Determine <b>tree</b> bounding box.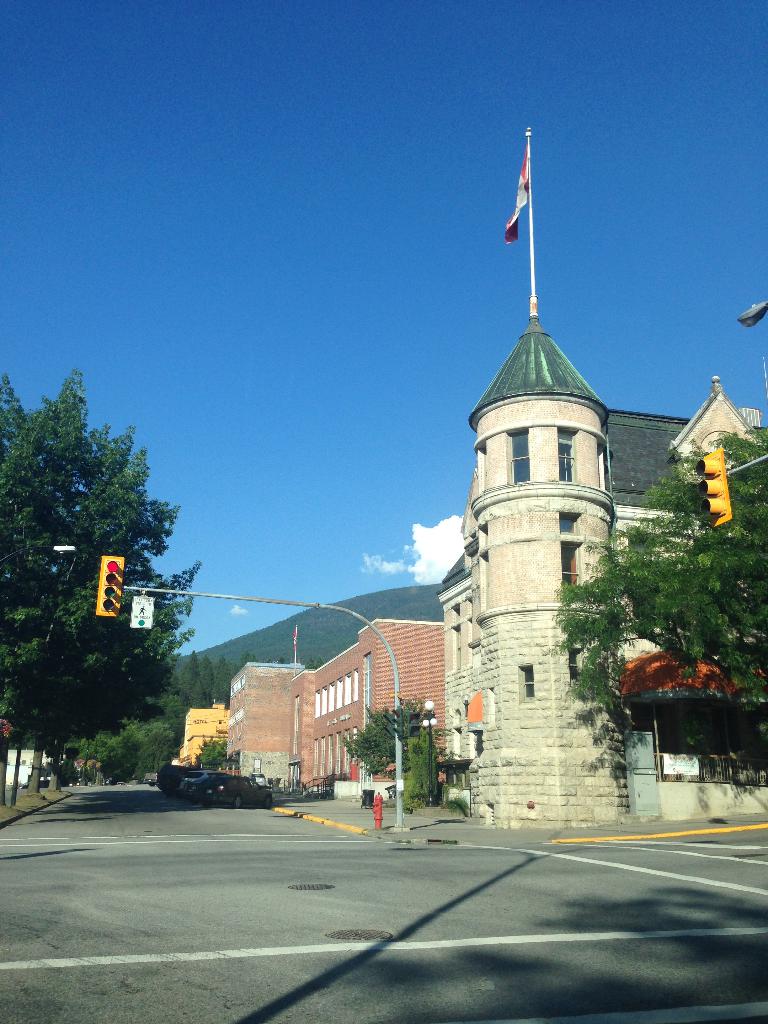
Determined: <box>550,424,767,713</box>.
